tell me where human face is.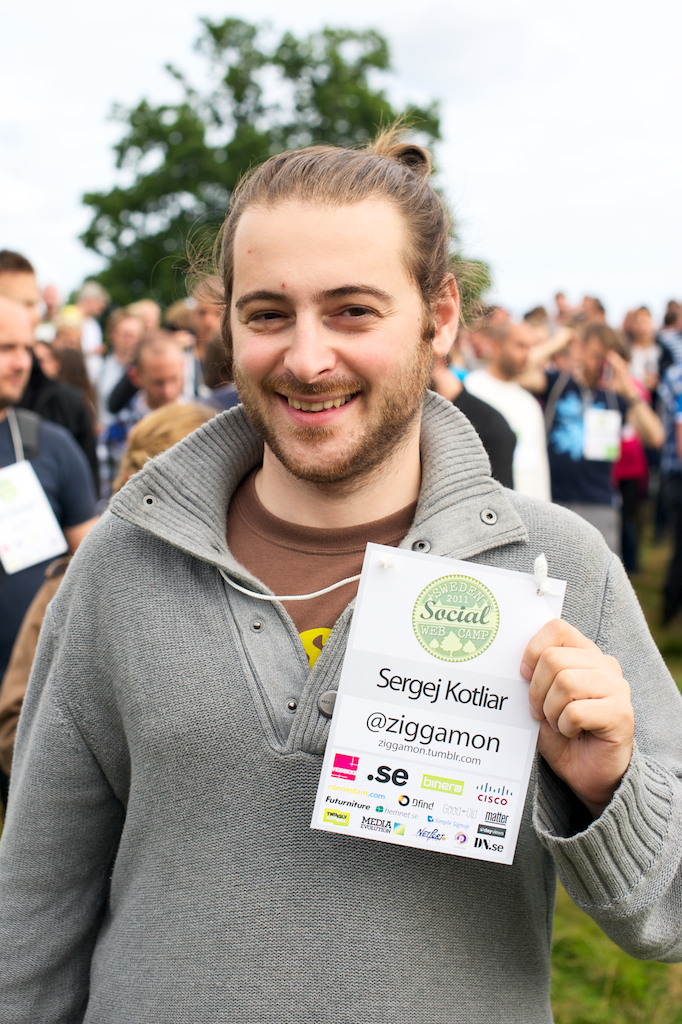
human face is at bbox=[498, 333, 528, 374].
